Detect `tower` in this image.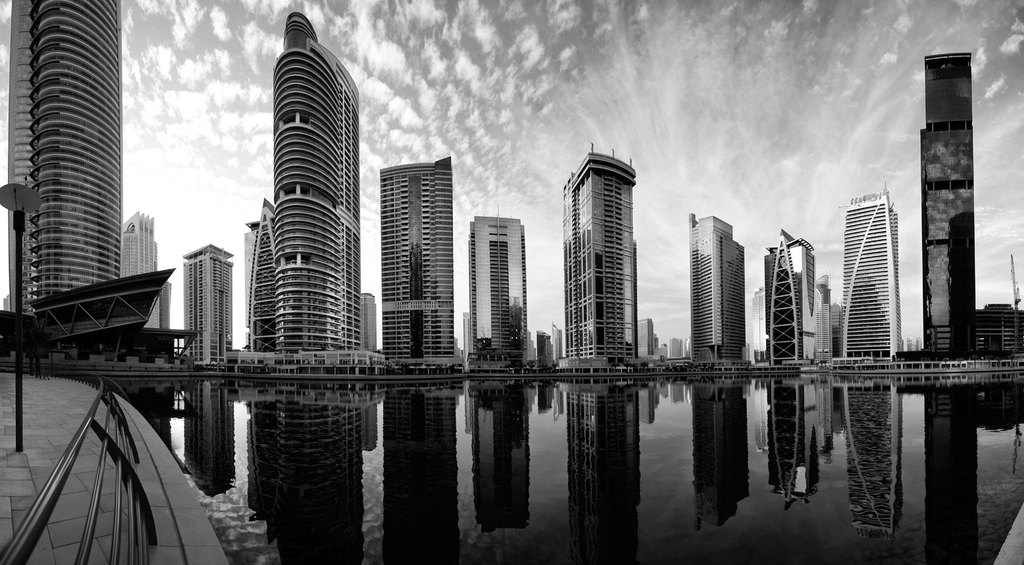
Detection: Rect(844, 189, 907, 352).
